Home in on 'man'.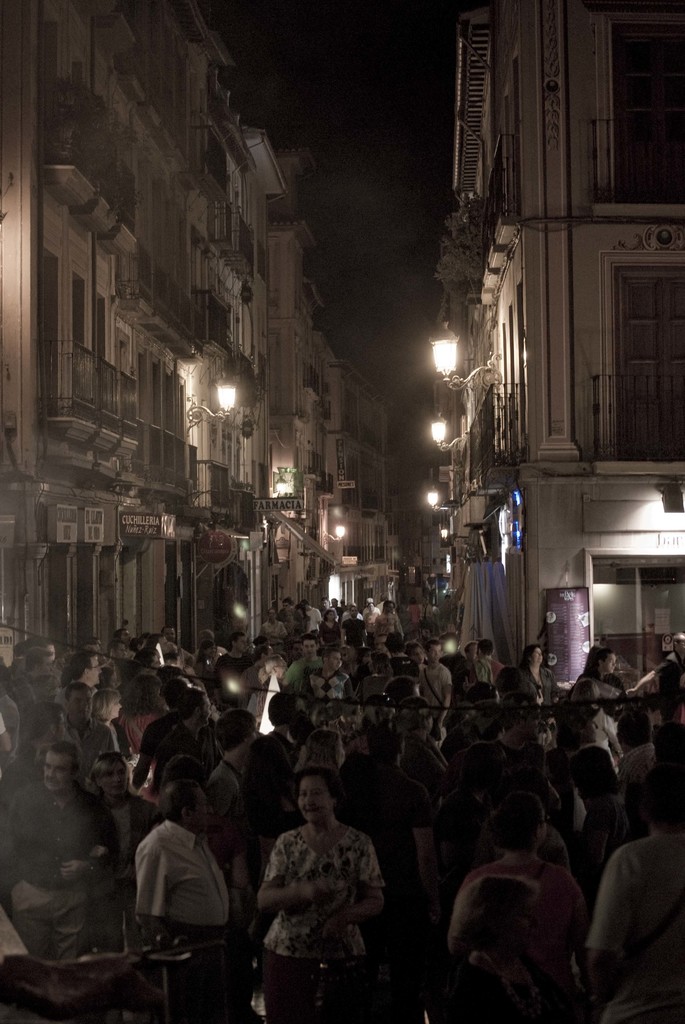
Homed in at rect(150, 691, 218, 788).
